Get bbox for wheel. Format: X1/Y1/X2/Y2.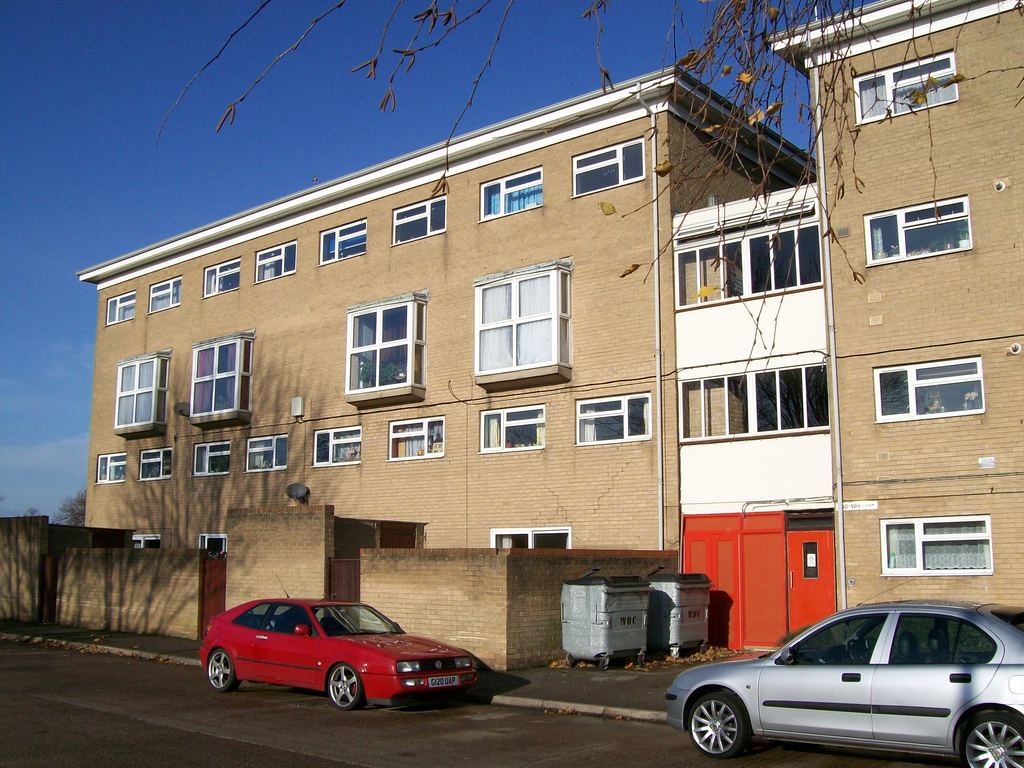
600/658/610/673.
